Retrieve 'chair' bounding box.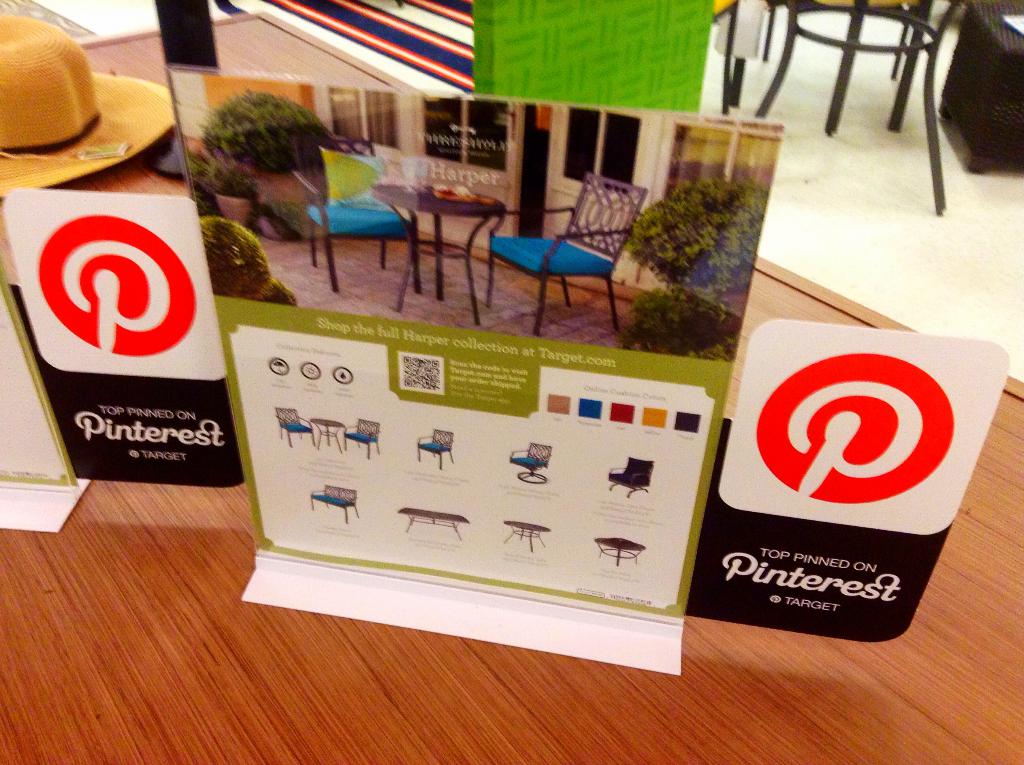
Bounding box: [484,175,646,335].
